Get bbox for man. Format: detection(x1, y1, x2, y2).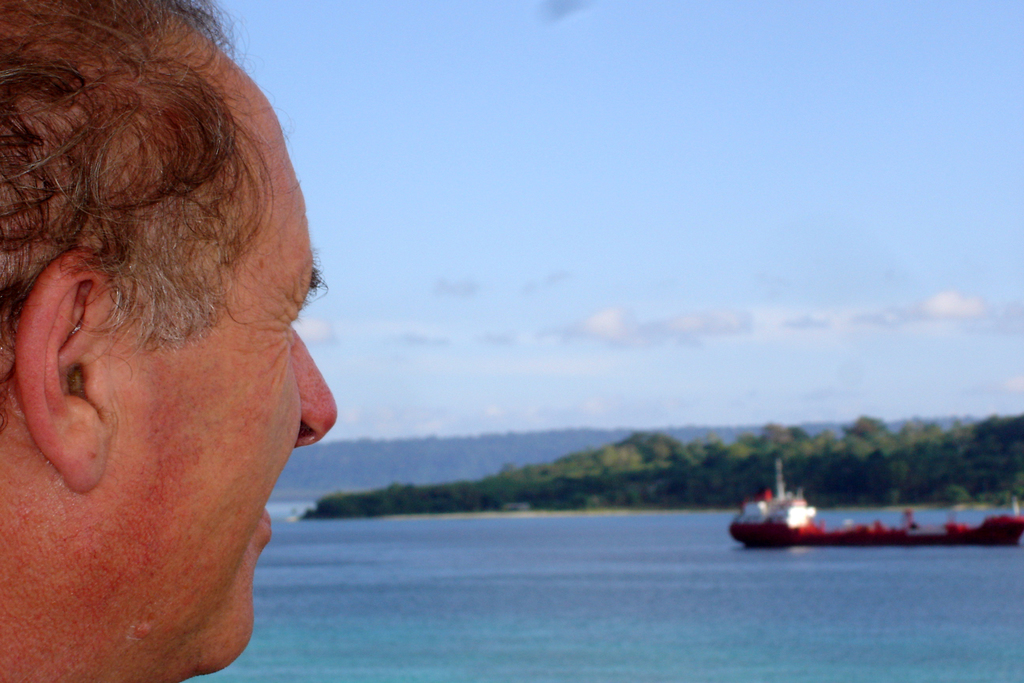
detection(0, 22, 414, 682).
